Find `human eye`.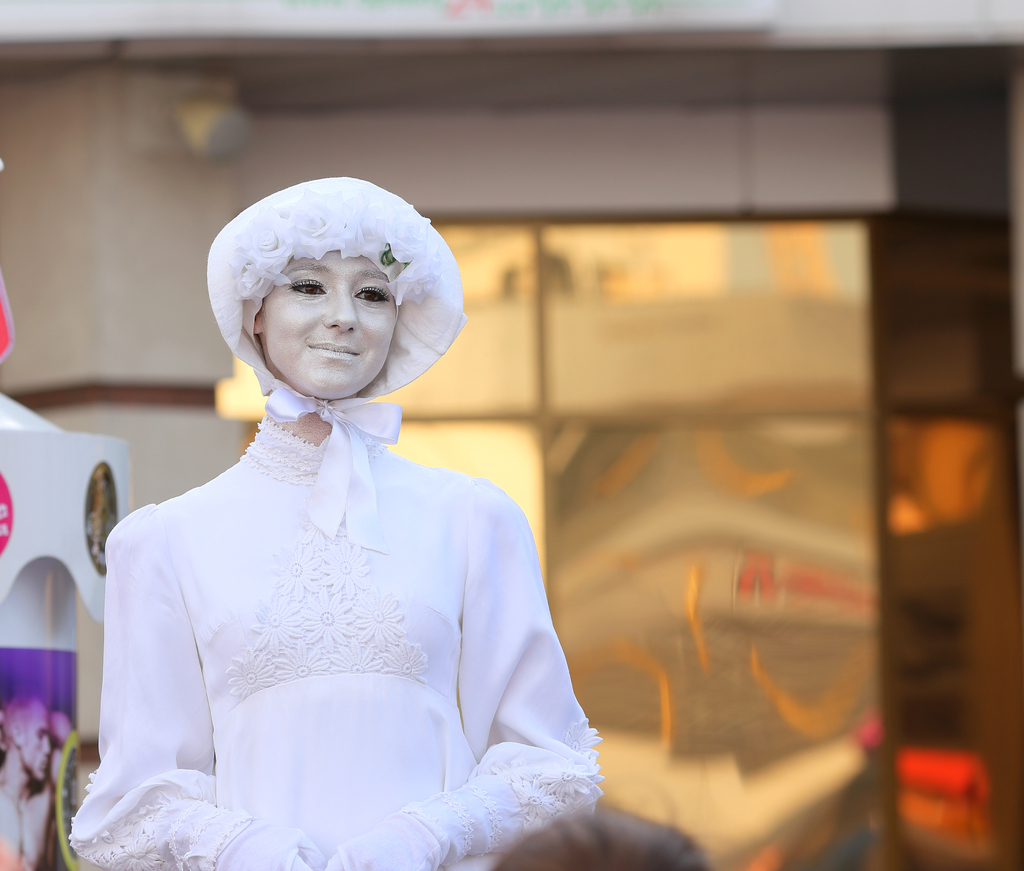
288, 272, 326, 298.
